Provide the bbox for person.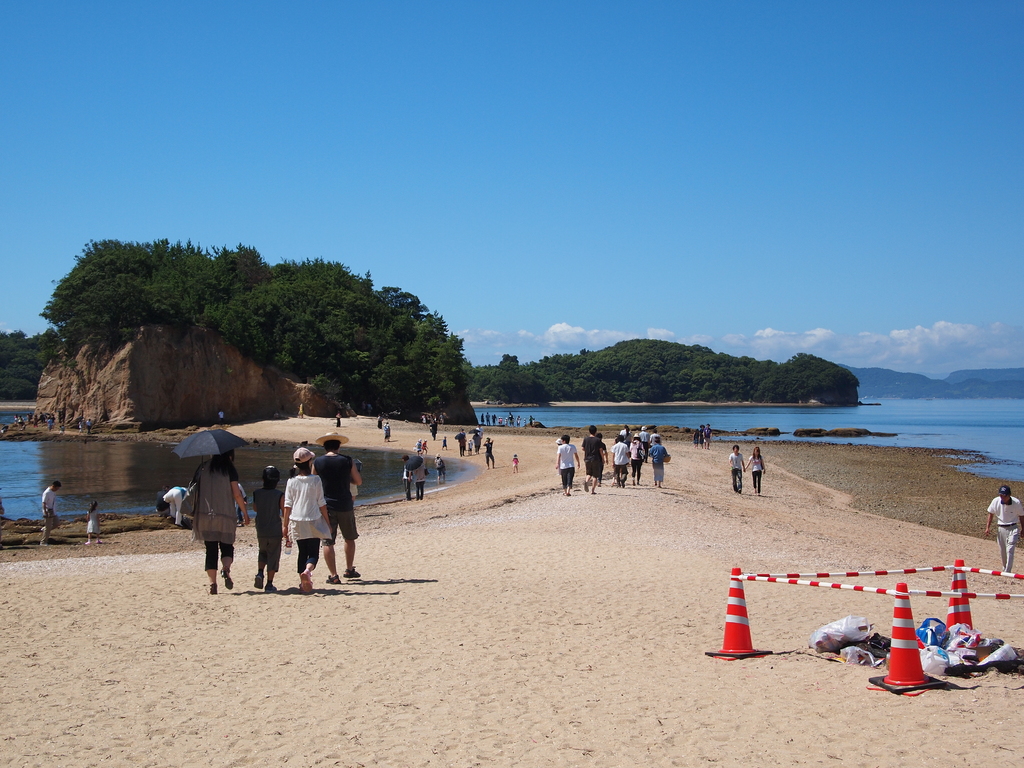
locate(428, 418, 439, 442).
